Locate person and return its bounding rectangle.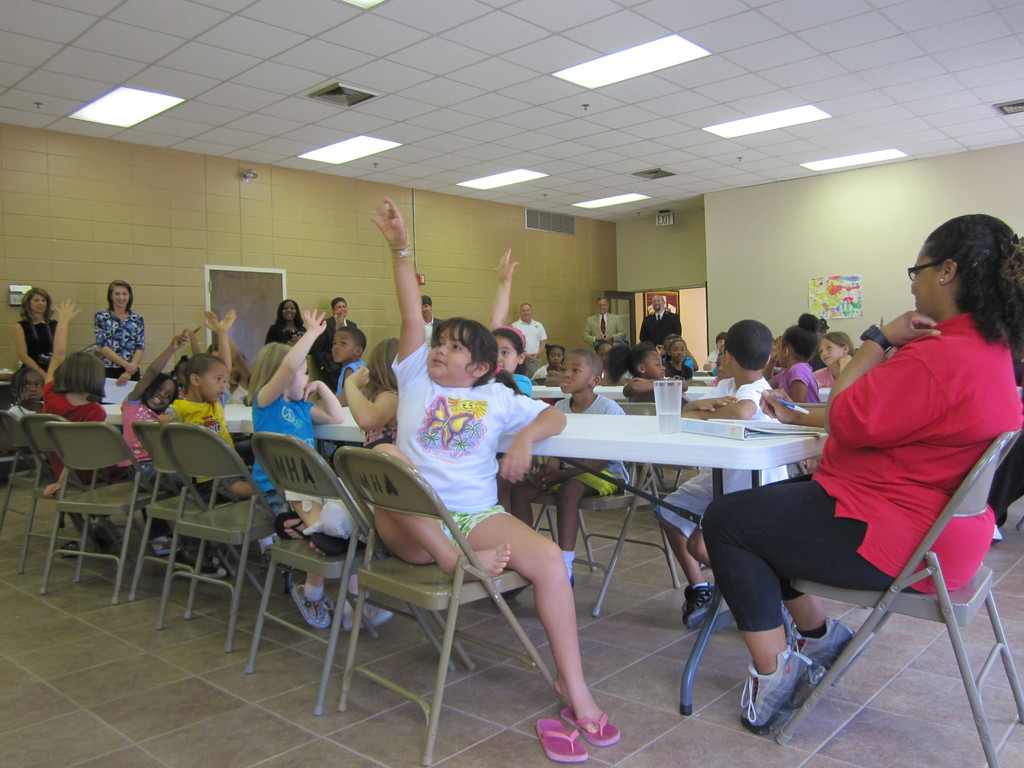
detection(771, 307, 826, 395).
